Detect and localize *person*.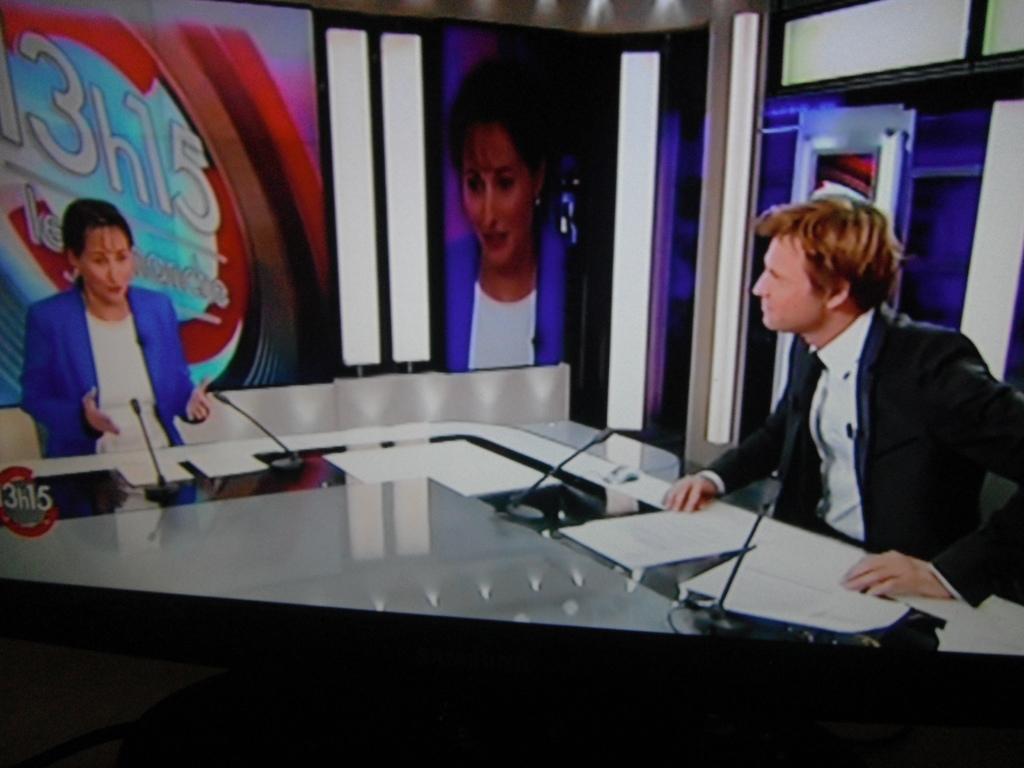
Localized at 686,143,990,647.
